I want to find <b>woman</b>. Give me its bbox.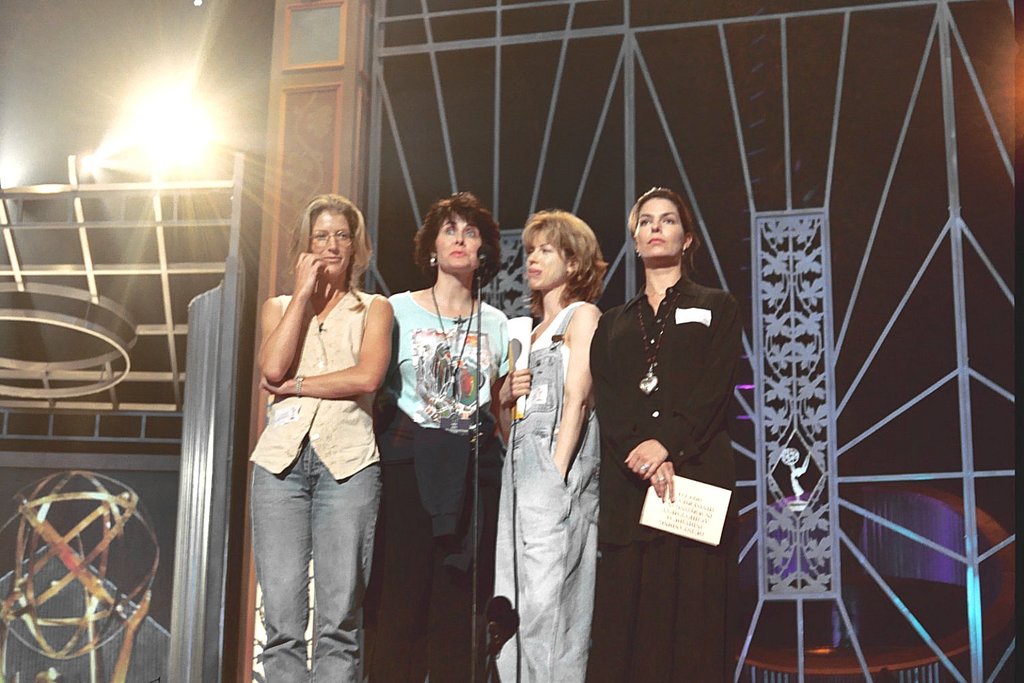
box(586, 187, 737, 682).
